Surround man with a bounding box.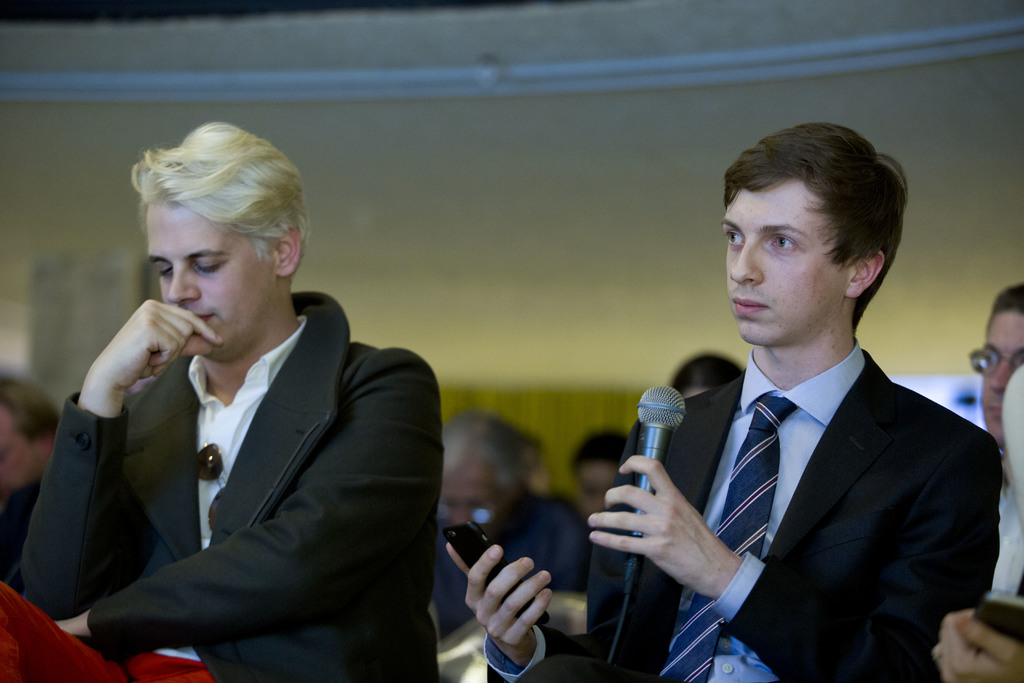
<bbox>976, 279, 1023, 598</bbox>.
